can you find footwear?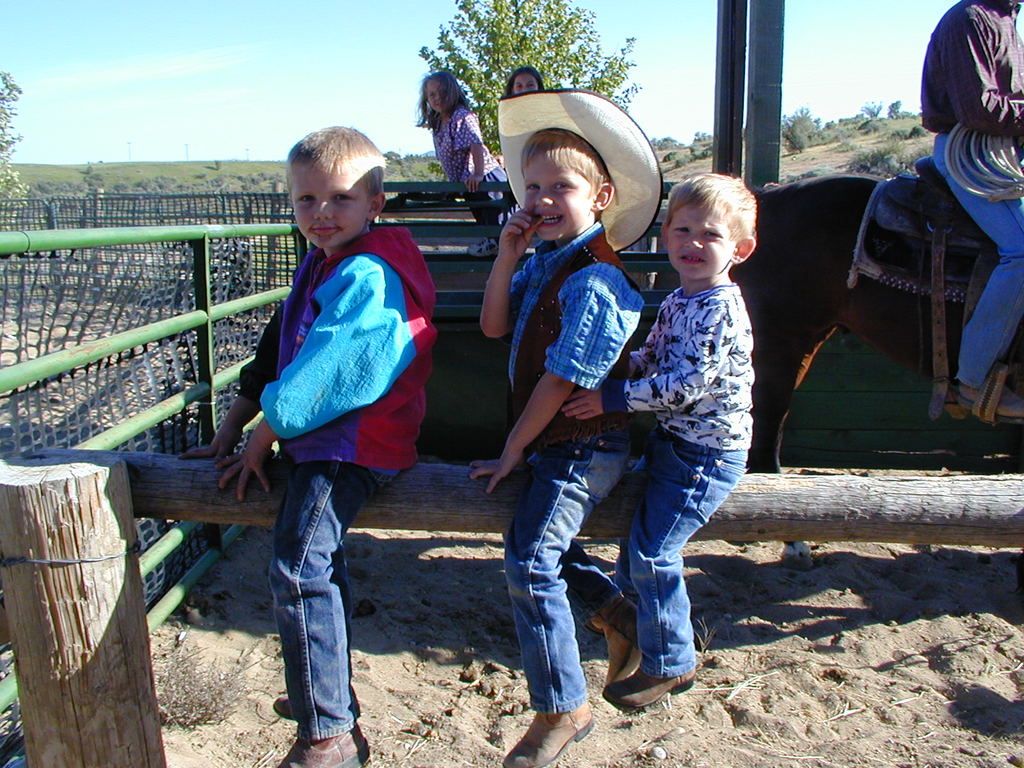
Yes, bounding box: region(502, 701, 591, 767).
